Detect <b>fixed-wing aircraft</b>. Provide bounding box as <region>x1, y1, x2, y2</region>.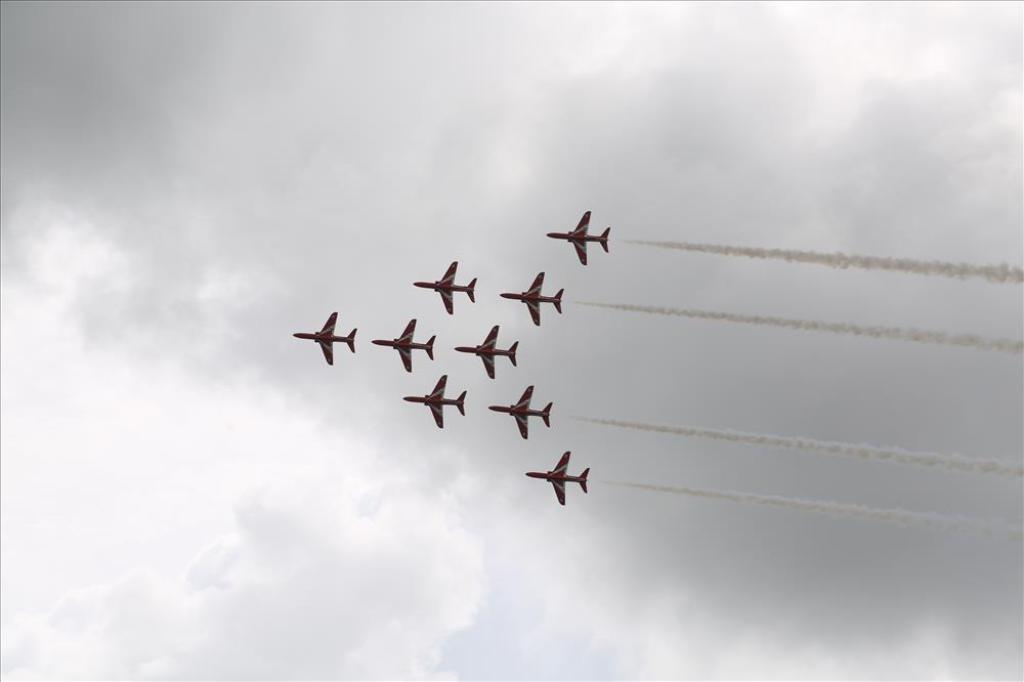
<region>293, 311, 358, 367</region>.
